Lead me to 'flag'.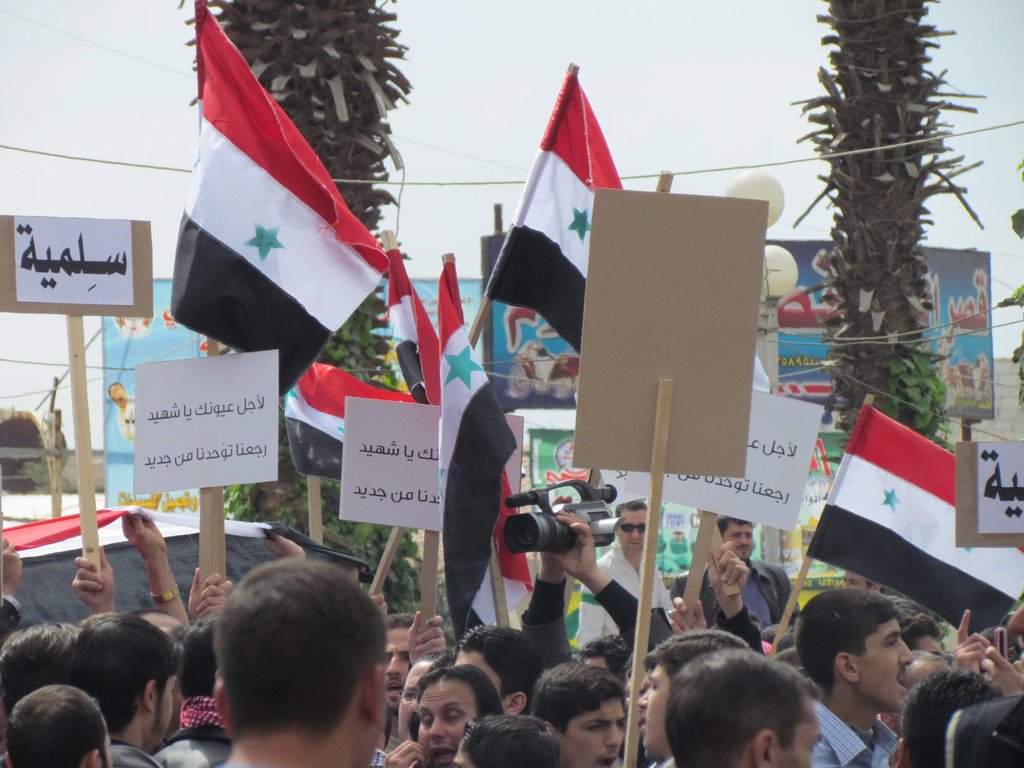
Lead to bbox=(437, 257, 534, 653).
